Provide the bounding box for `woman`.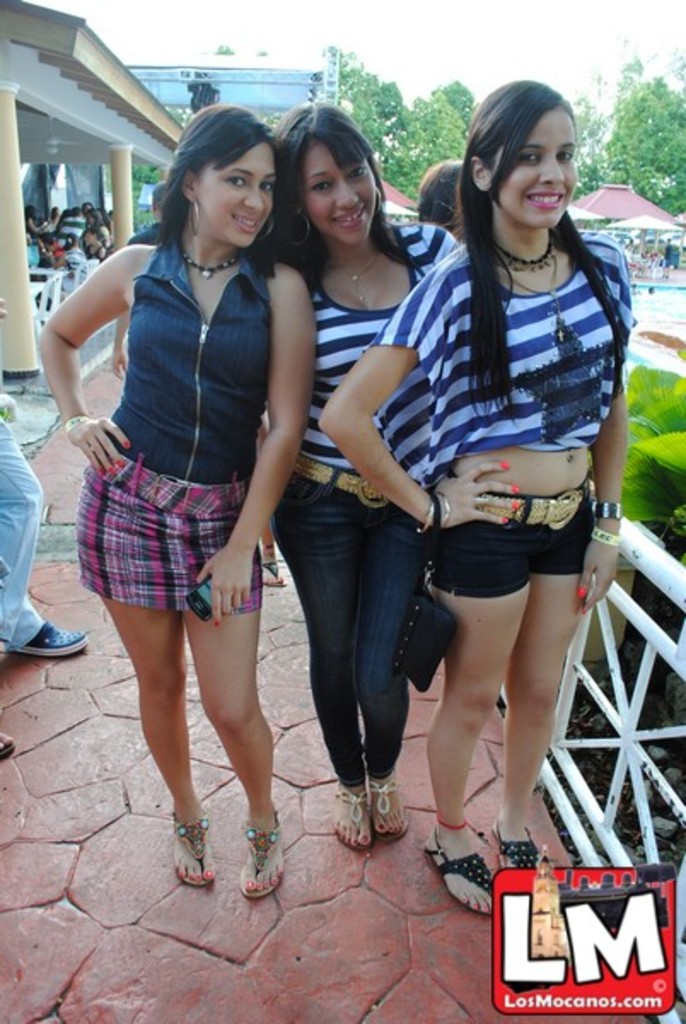
detection(275, 99, 459, 838).
